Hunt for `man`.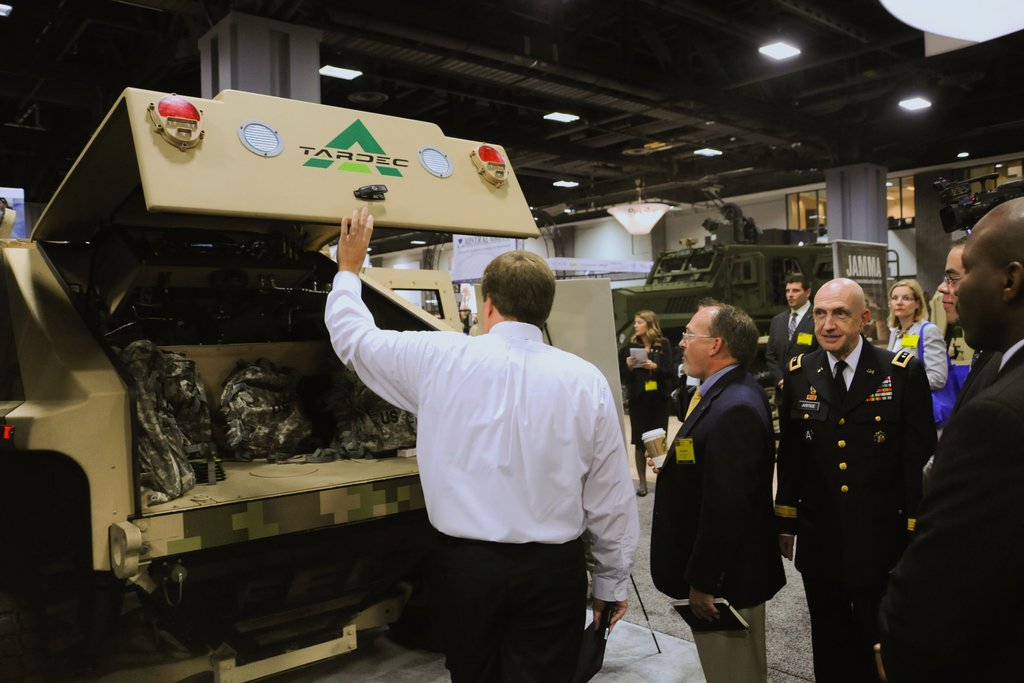
Hunted down at region(771, 233, 923, 679).
